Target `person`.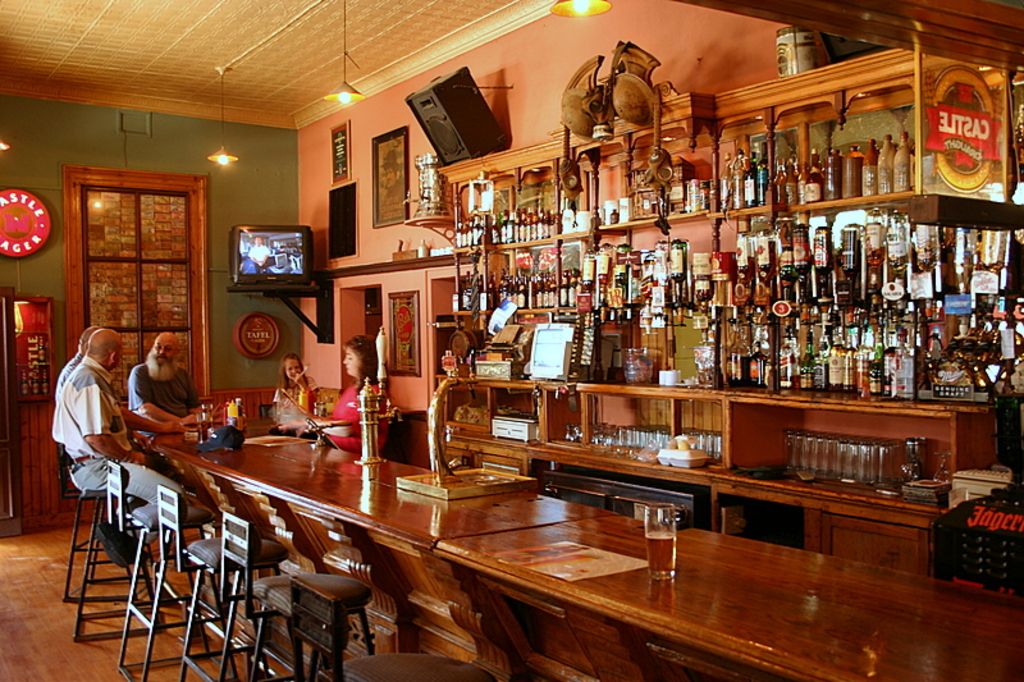
Target region: box(274, 358, 319, 436).
